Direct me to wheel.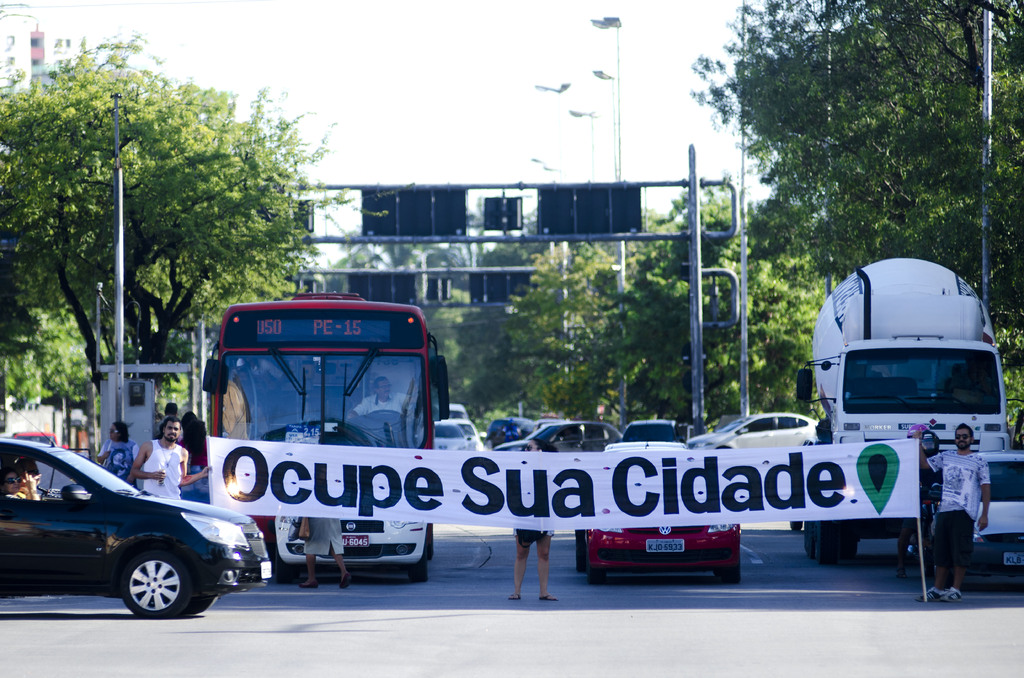
Direction: <bbox>408, 547, 428, 583</bbox>.
